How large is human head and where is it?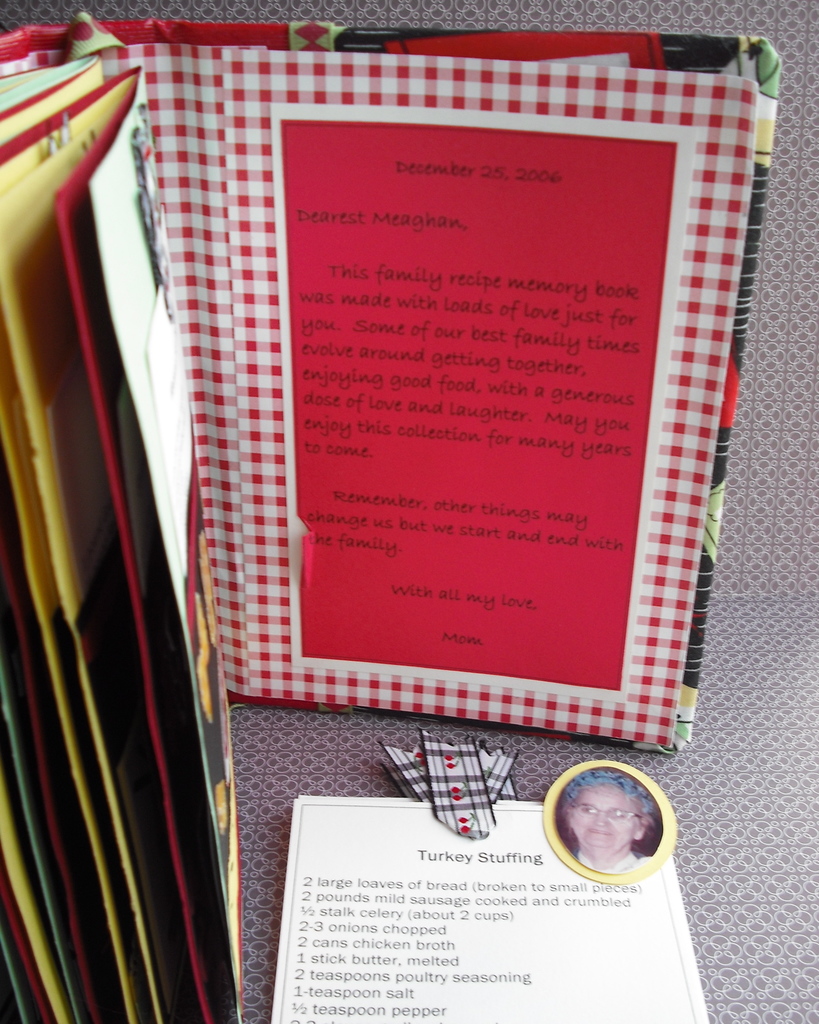
Bounding box: <region>555, 779, 683, 880</region>.
